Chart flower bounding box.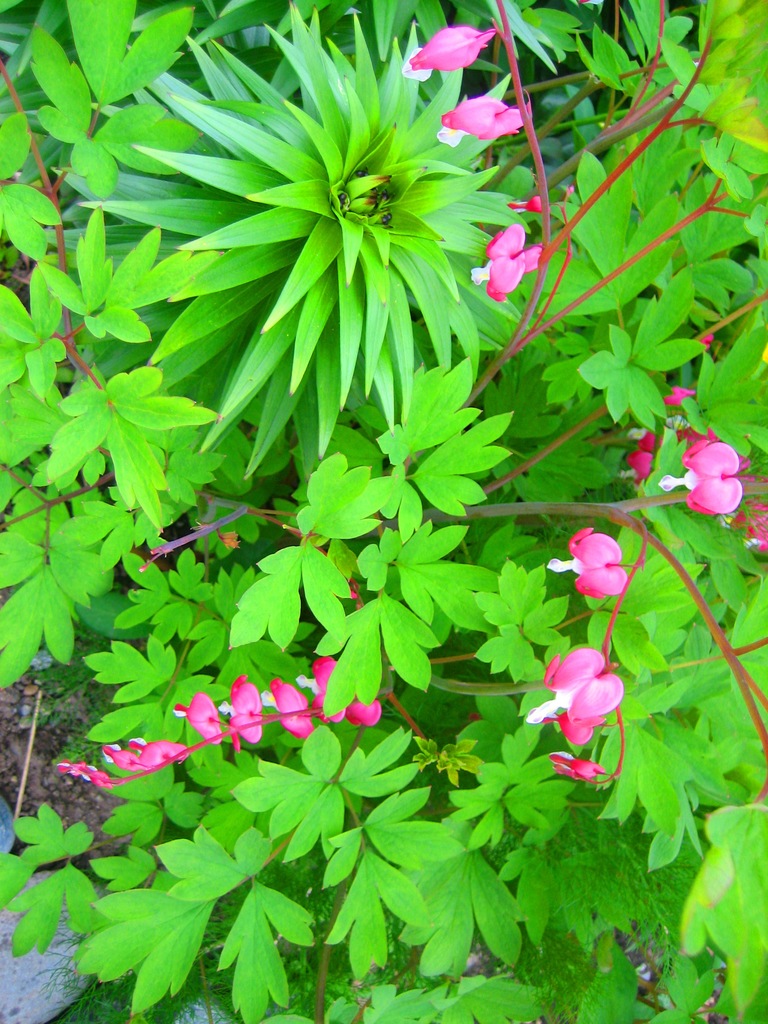
Charted: 660:387:696:408.
